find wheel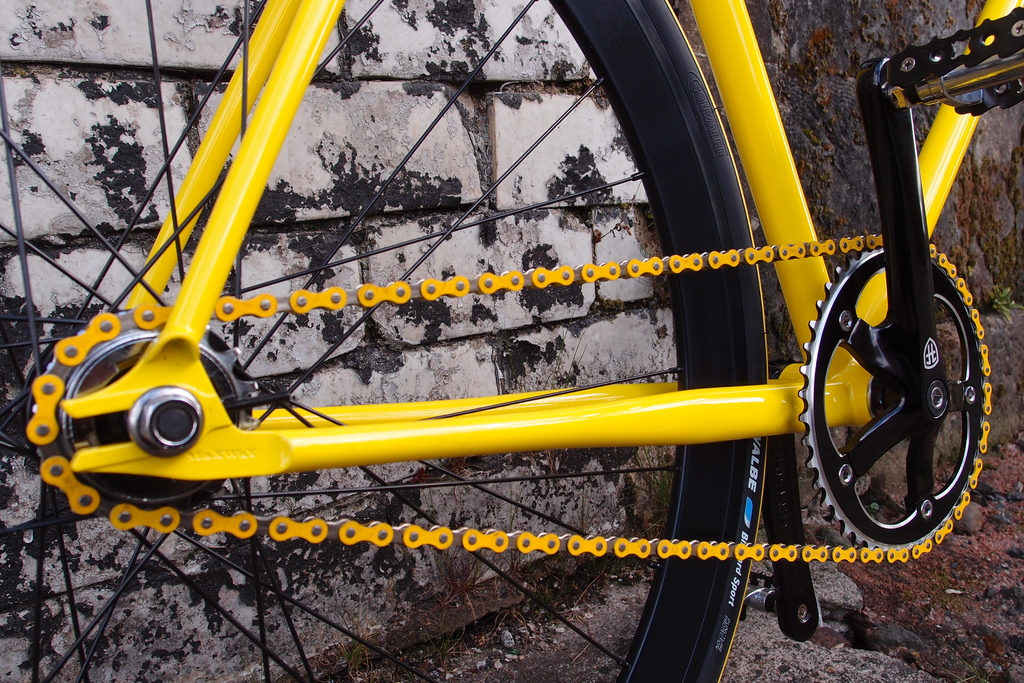
l=739, t=231, r=996, b=557
